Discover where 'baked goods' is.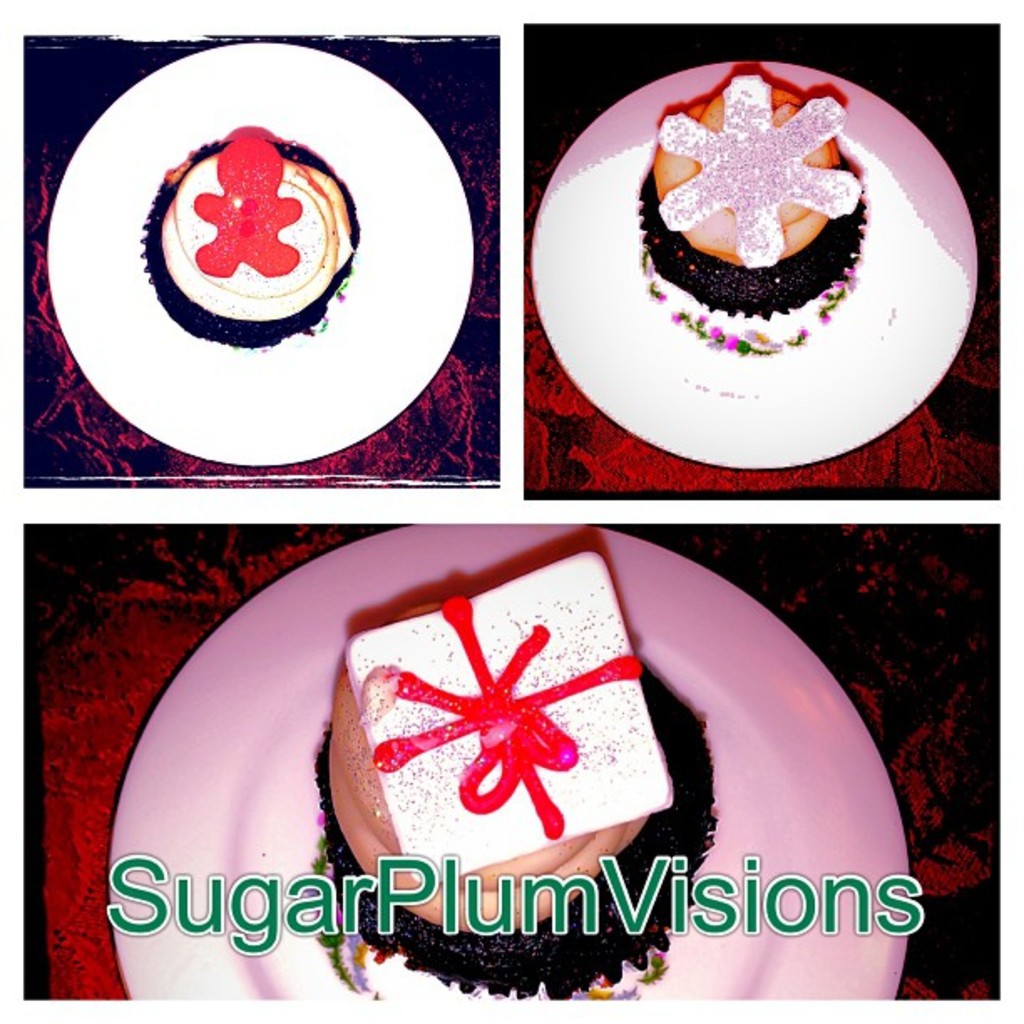
Discovered at locate(300, 549, 724, 1022).
